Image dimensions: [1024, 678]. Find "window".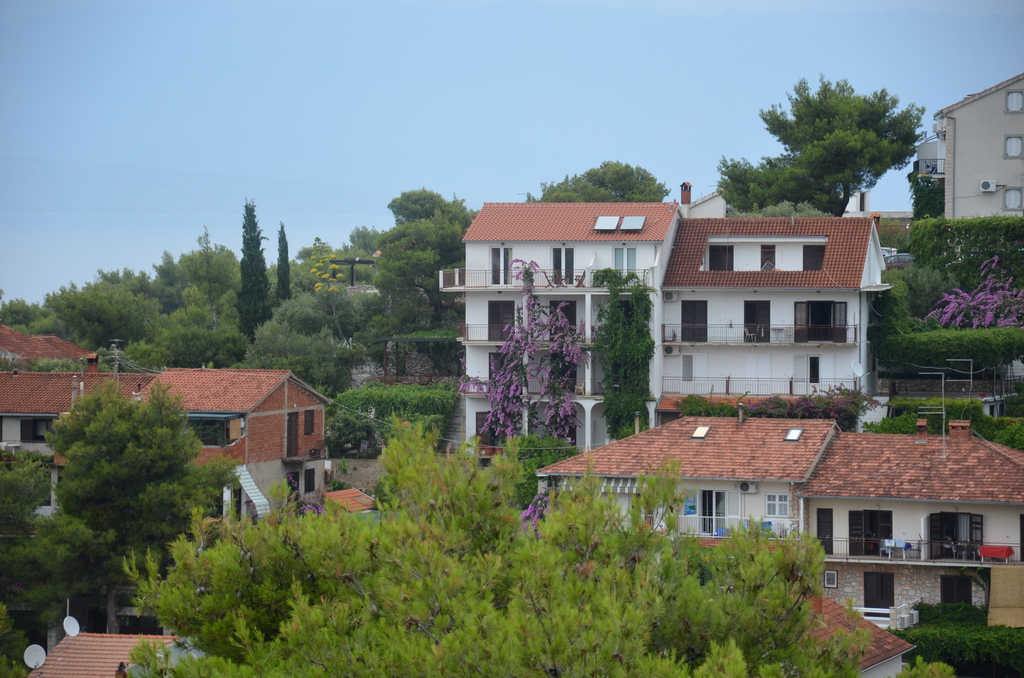
Rect(826, 570, 836, 588).
